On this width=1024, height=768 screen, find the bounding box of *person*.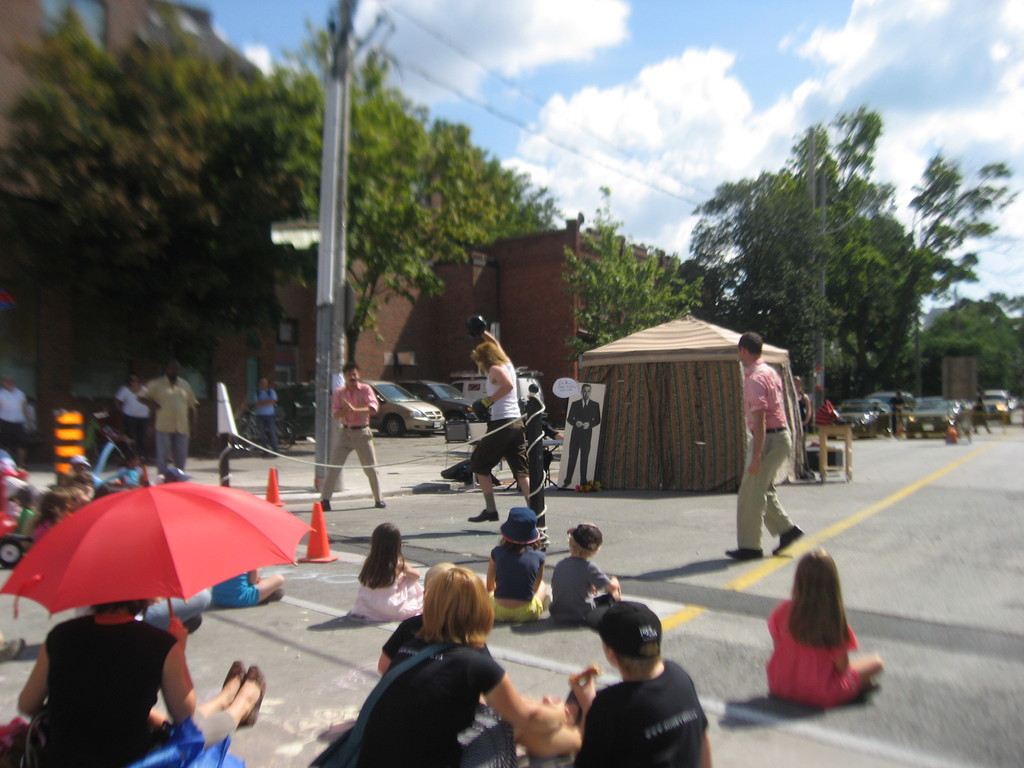
Bounding box: (465,314,546,522).
